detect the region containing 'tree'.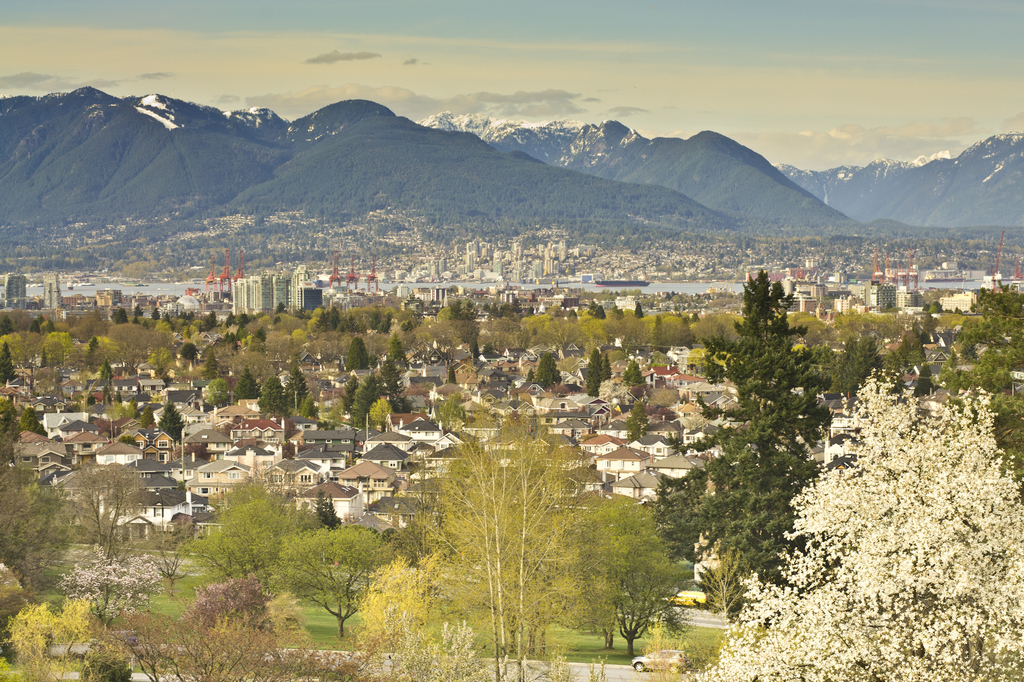
{"left": 82, "top": 342, "right": 99, "bottom": 364}.
